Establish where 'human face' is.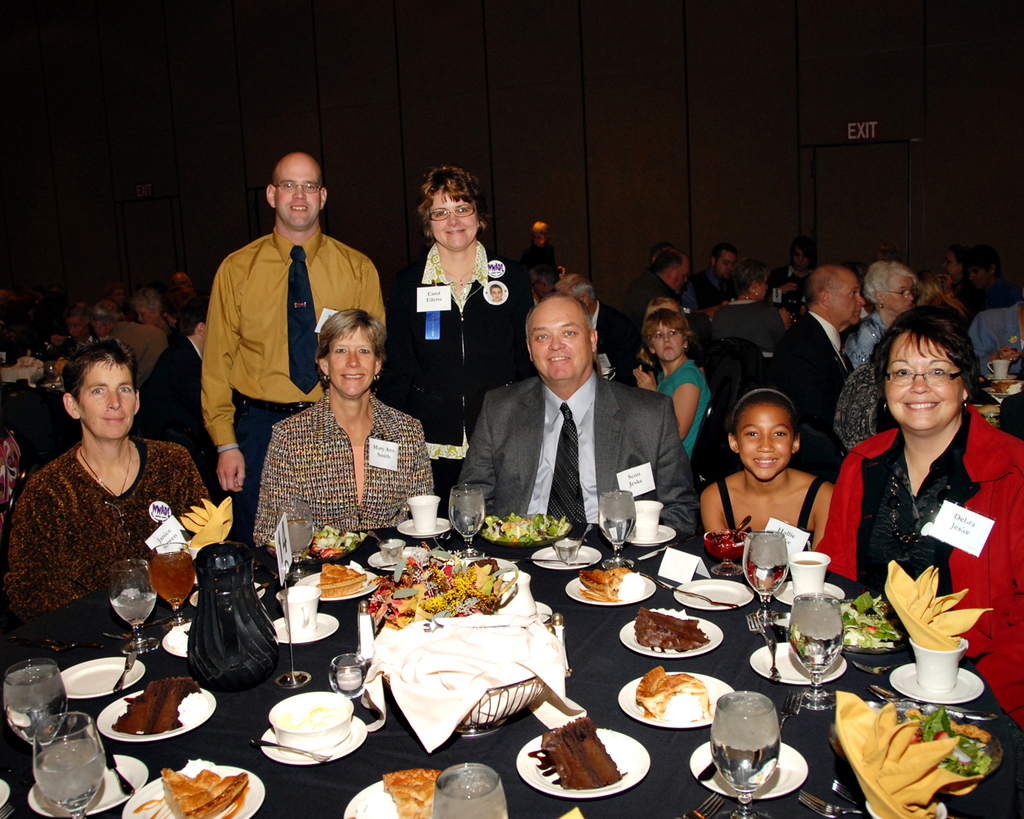
Established at bbox(793, 244, 813, 269).
